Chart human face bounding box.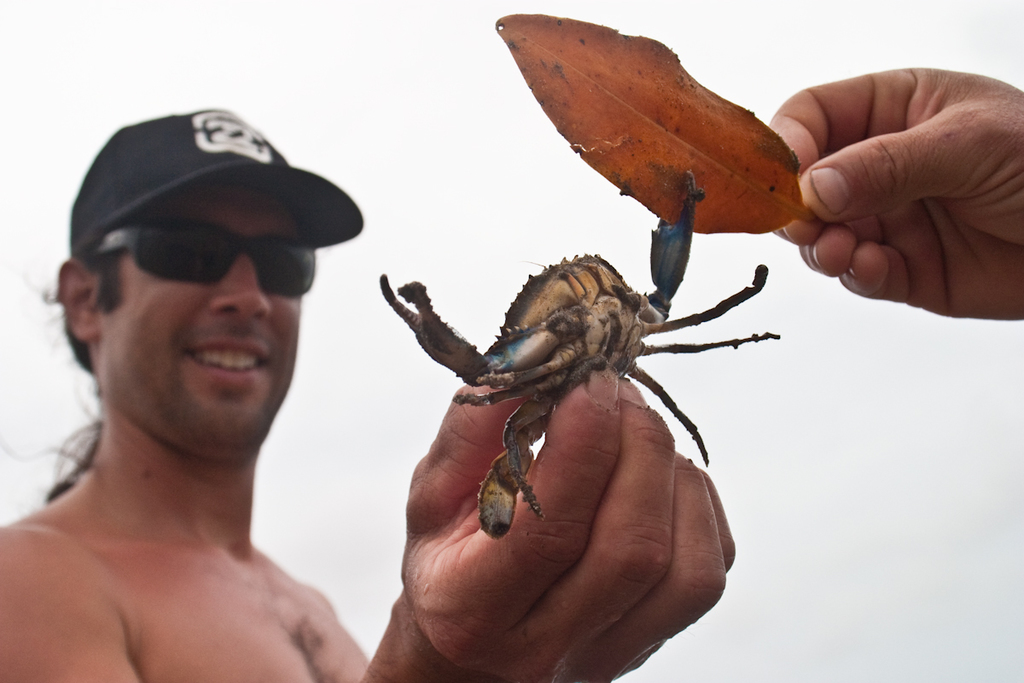
Charted: l=95, t=181, r=304, b=452.
